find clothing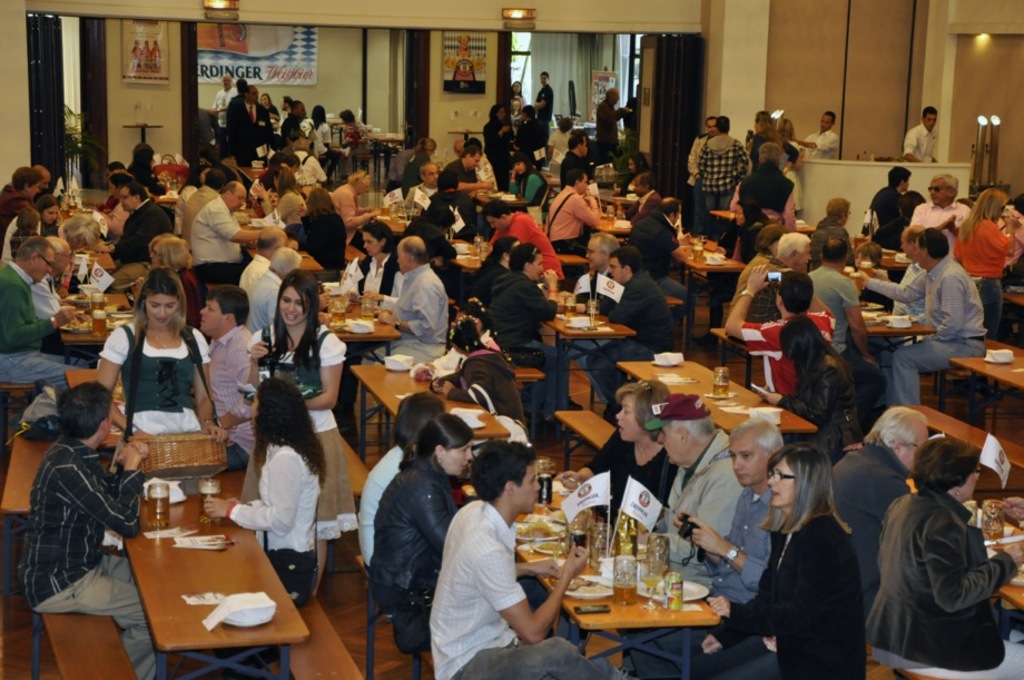
194:107:224:145
